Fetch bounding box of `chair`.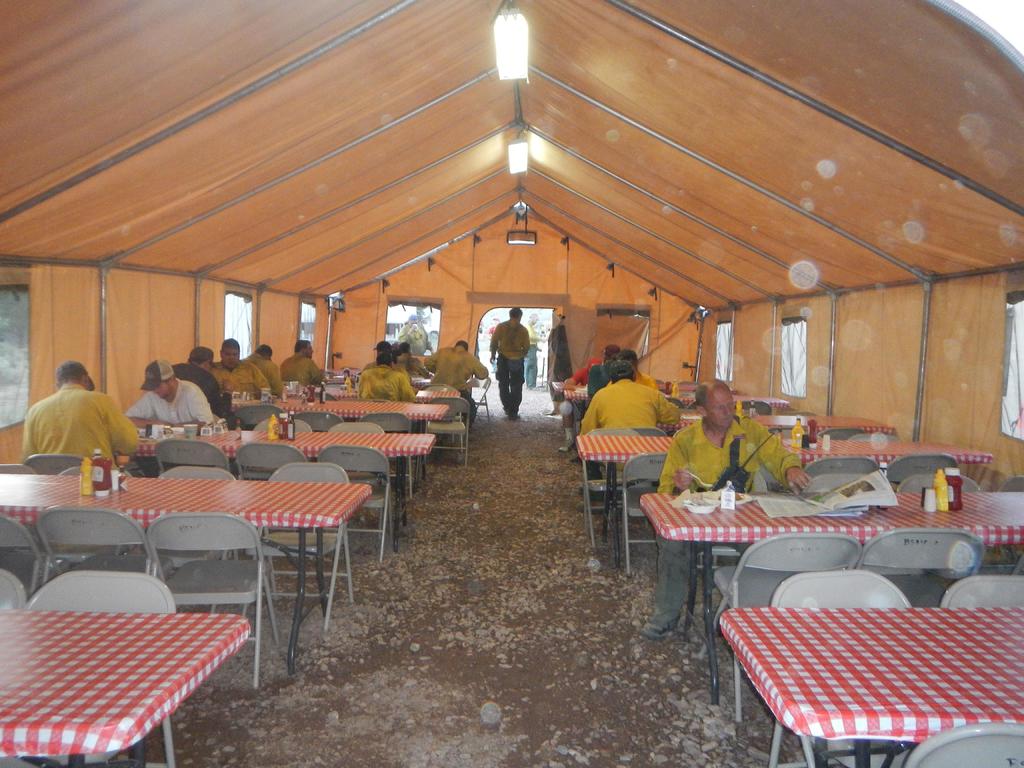
Bbox: bbox=[161, 466, 243, 565].
